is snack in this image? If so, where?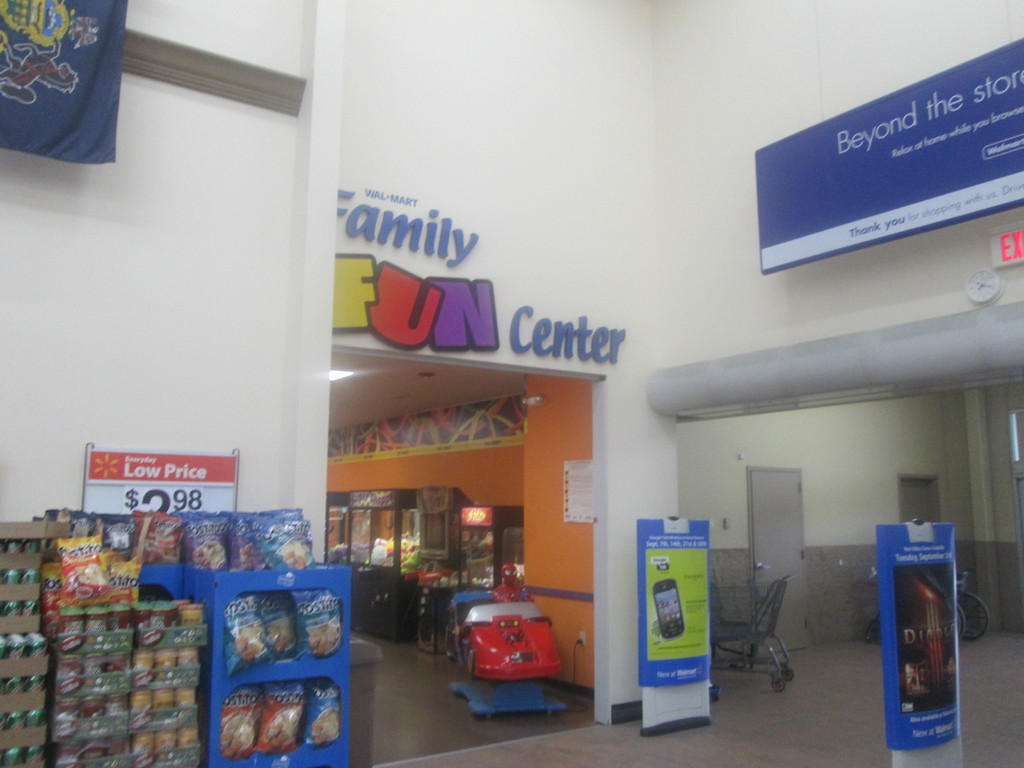
Yes, at [269,619,294,653].
